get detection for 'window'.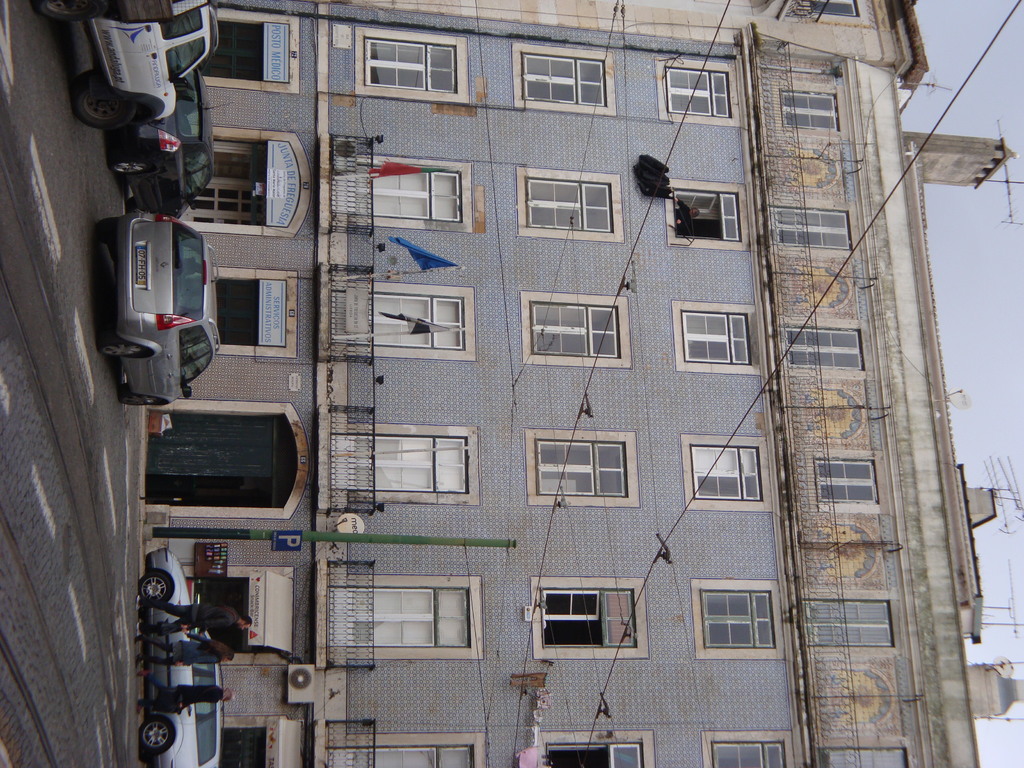
Detection: region(194, 20, 264, 79).
